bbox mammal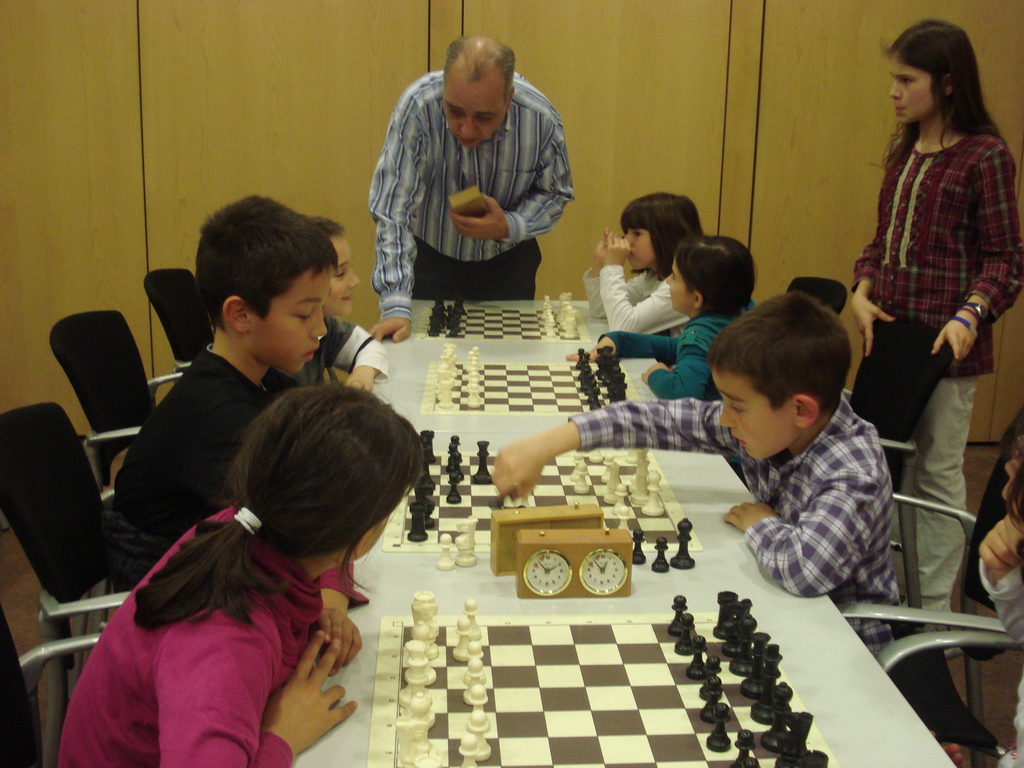
bbox(589, 232, 756, 401)
